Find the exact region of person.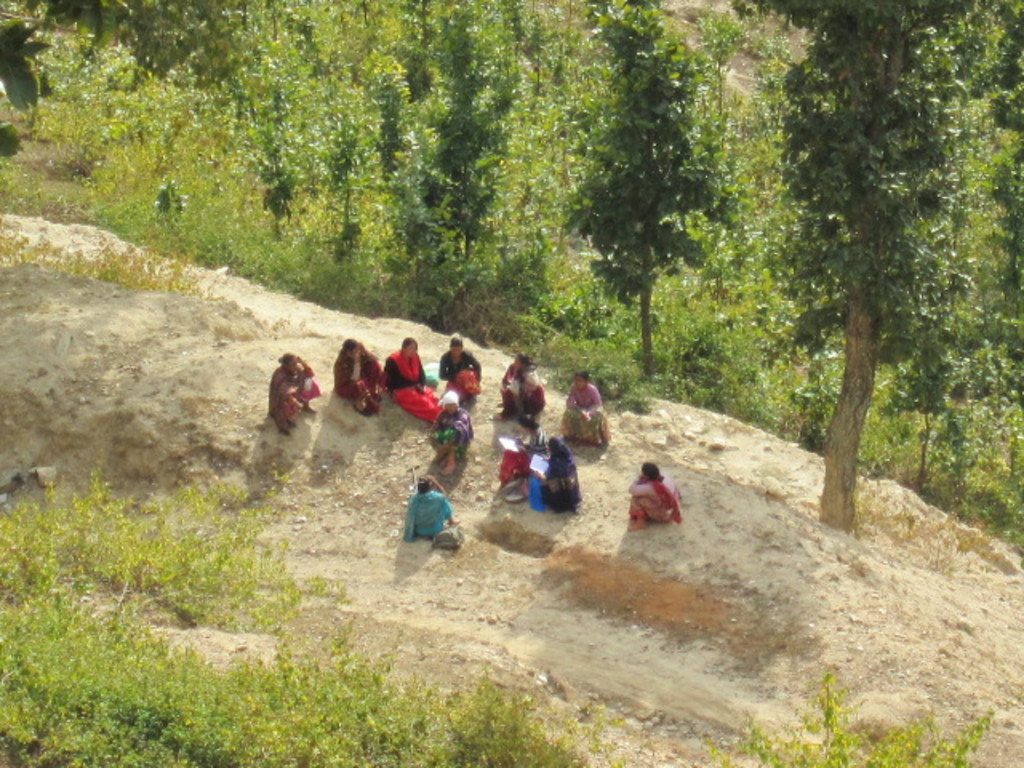
Exact region: BBox(267, 354, 322, 430).
